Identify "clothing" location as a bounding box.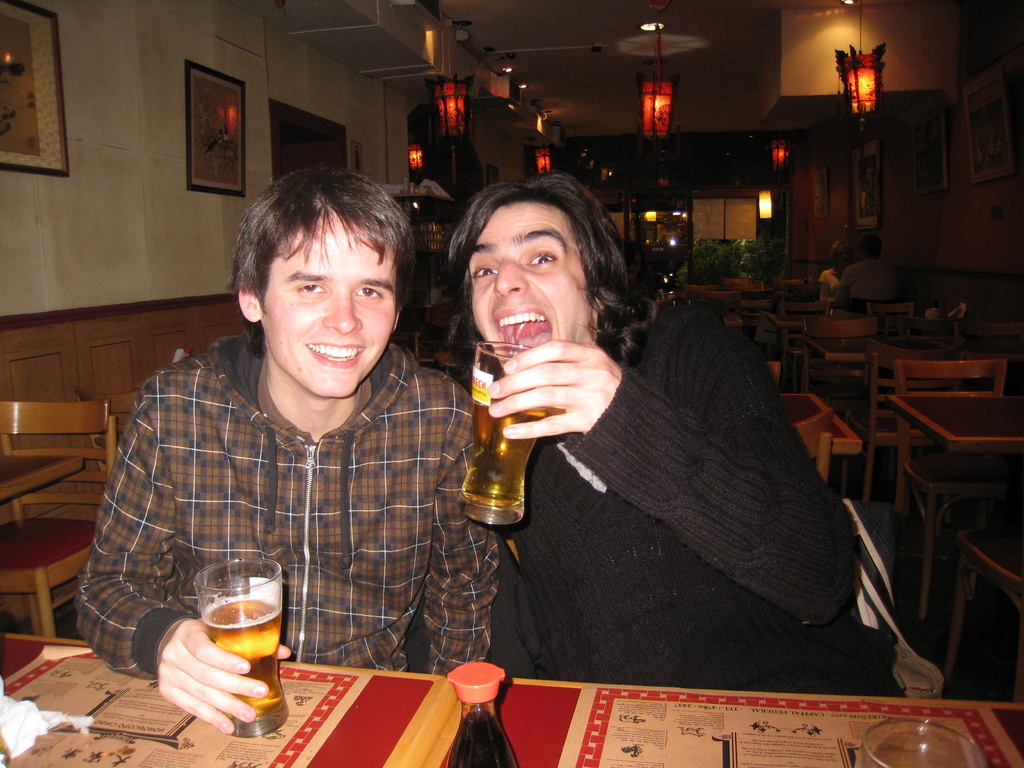
l=476, t=219, r=887, b=701.
